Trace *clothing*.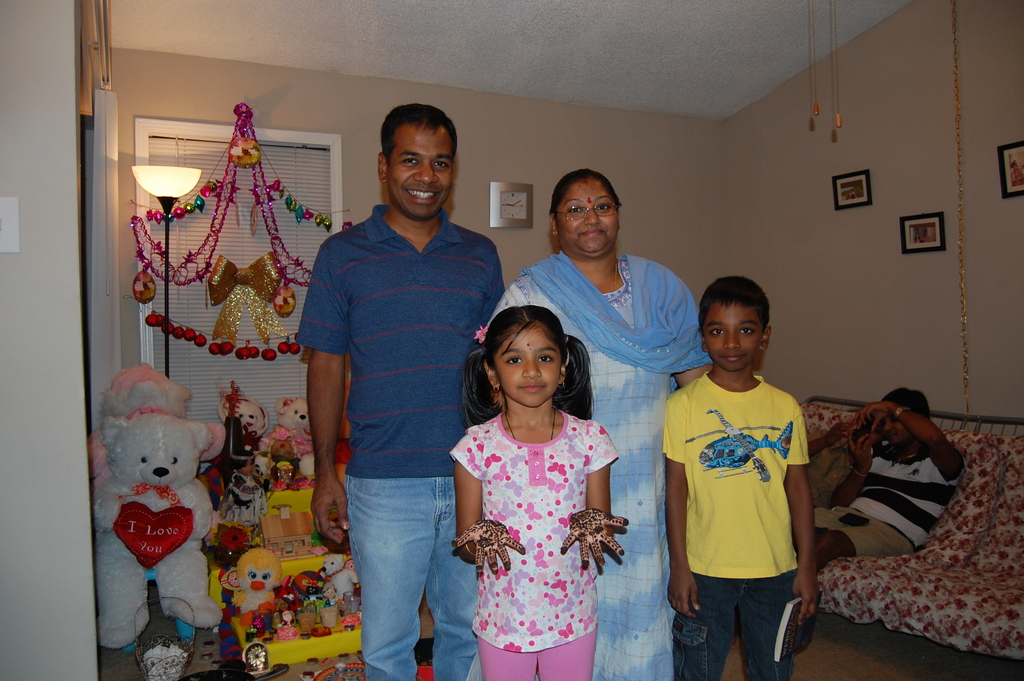
Traced to detection(293, 208, 508, 679).
